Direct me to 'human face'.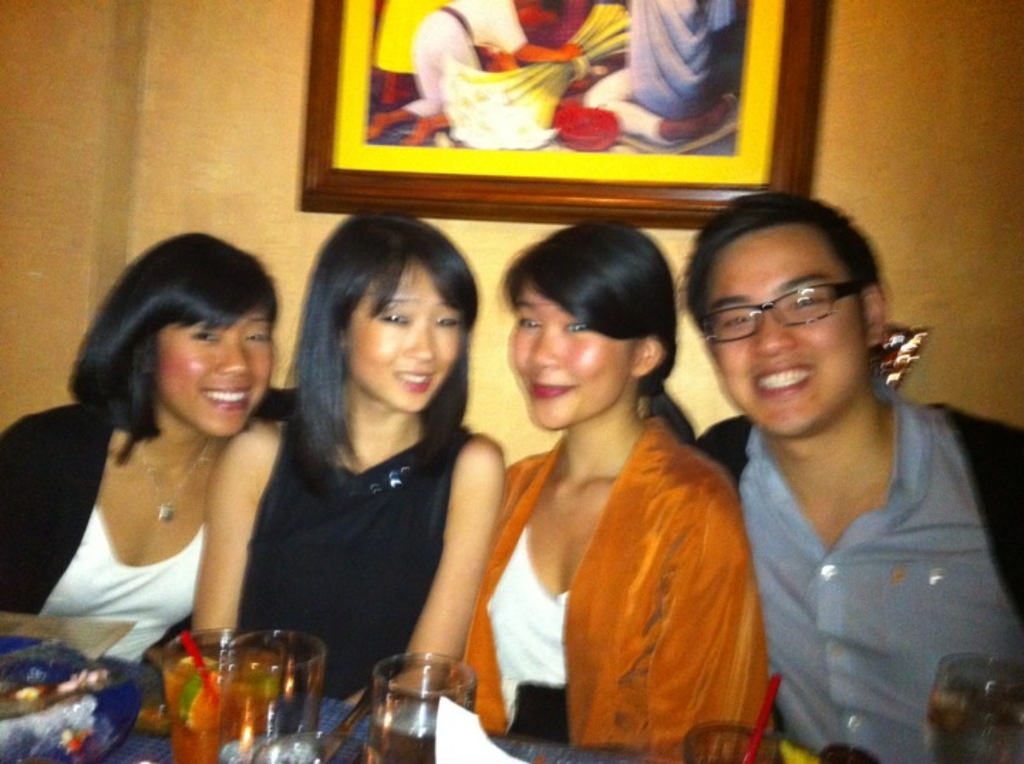
Direction: box=[158, 312, 273, 437].
